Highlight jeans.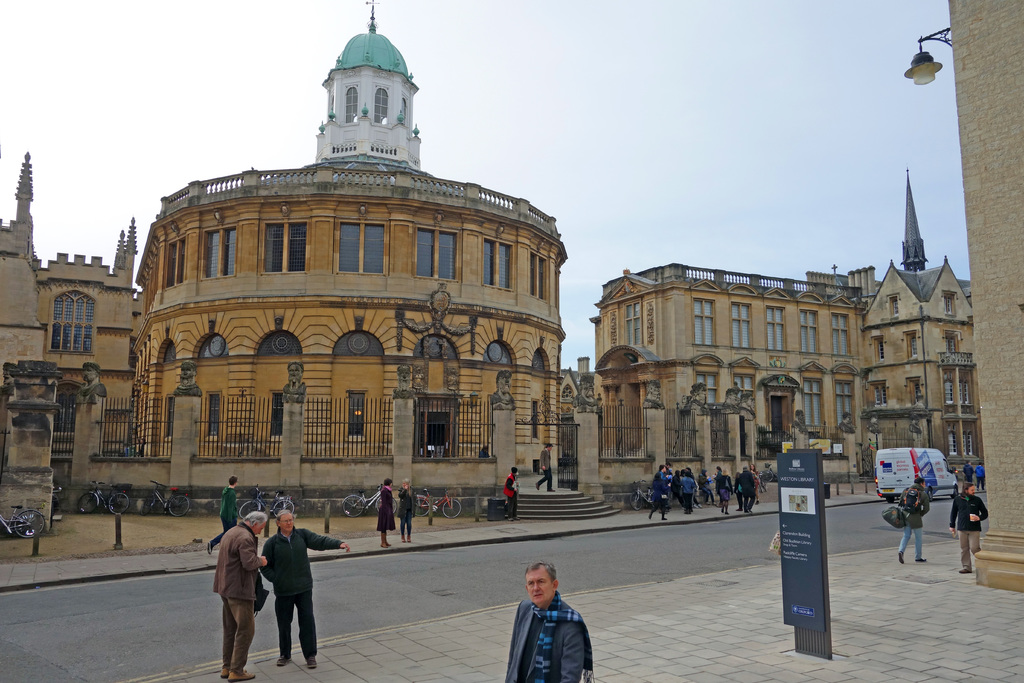
Highlighted region: 397, 518, 415, 538.
